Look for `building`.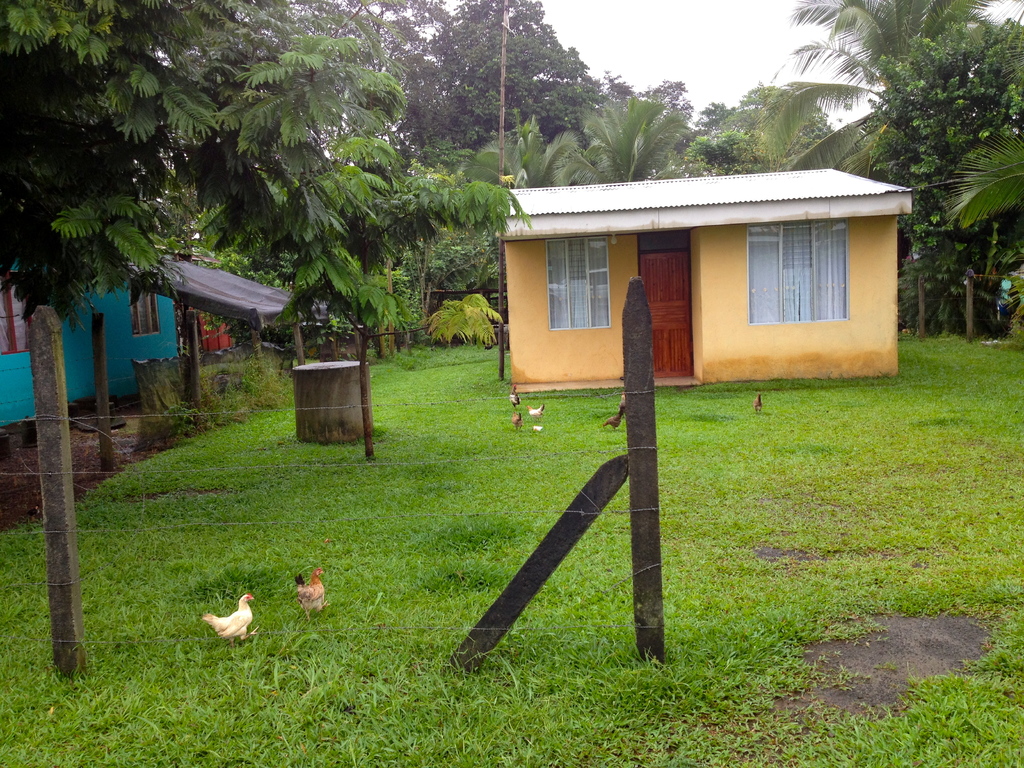
Found: [left=0, top=255, right=187, bottom=422].
